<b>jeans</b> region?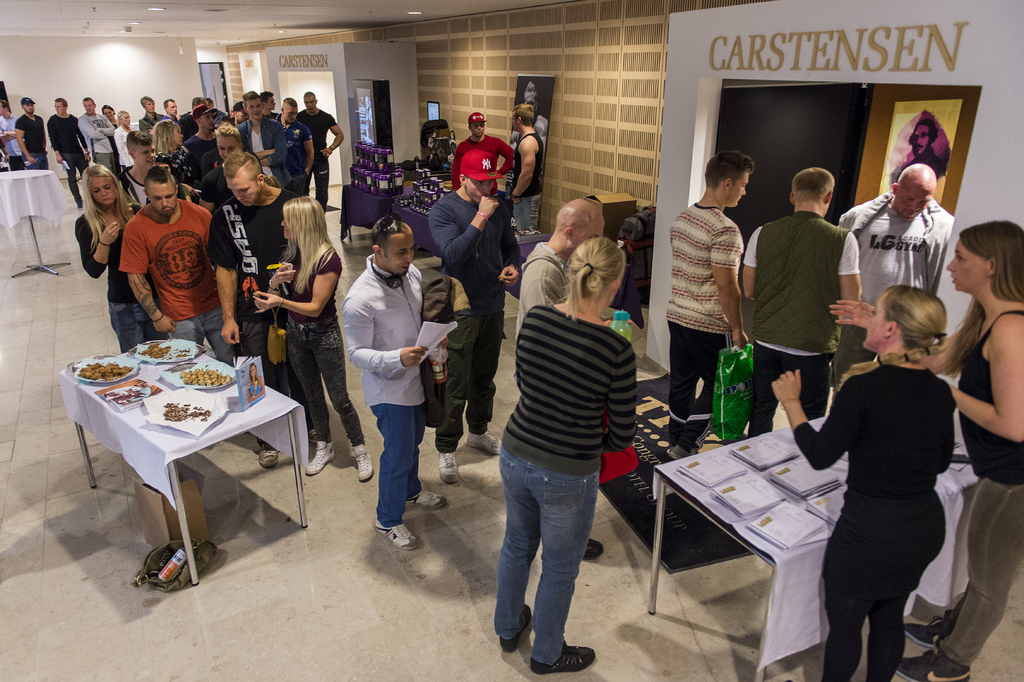
<box>745,343,832,439</box>
